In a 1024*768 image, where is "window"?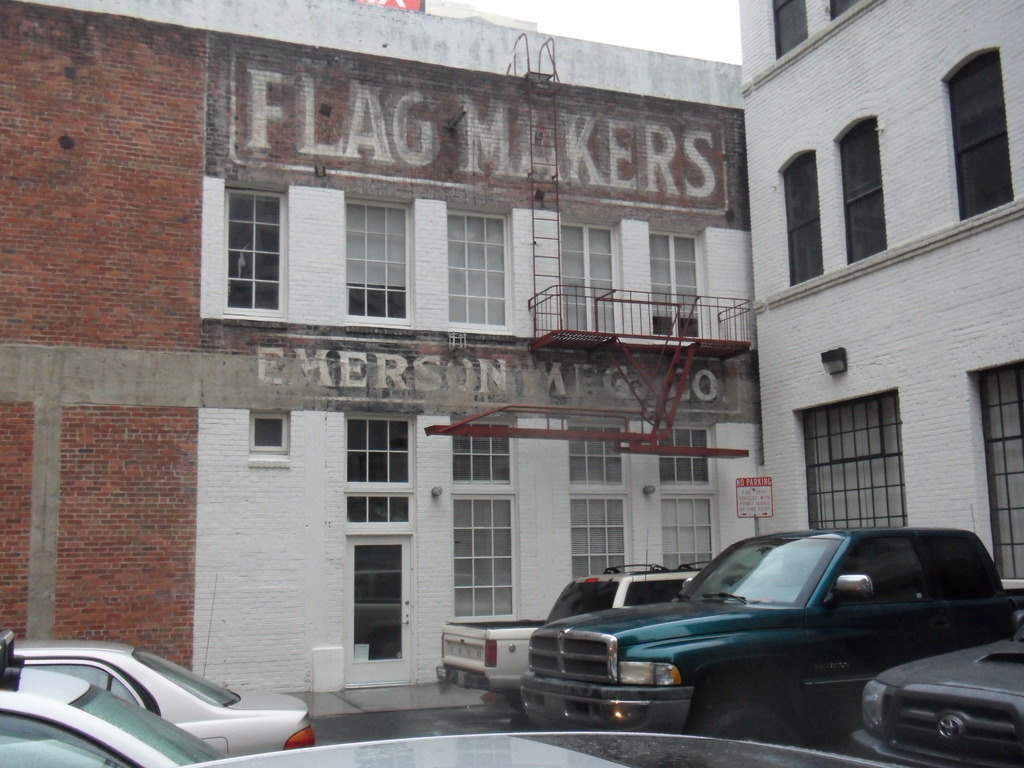
bbox(559, 220, 615, 335).
